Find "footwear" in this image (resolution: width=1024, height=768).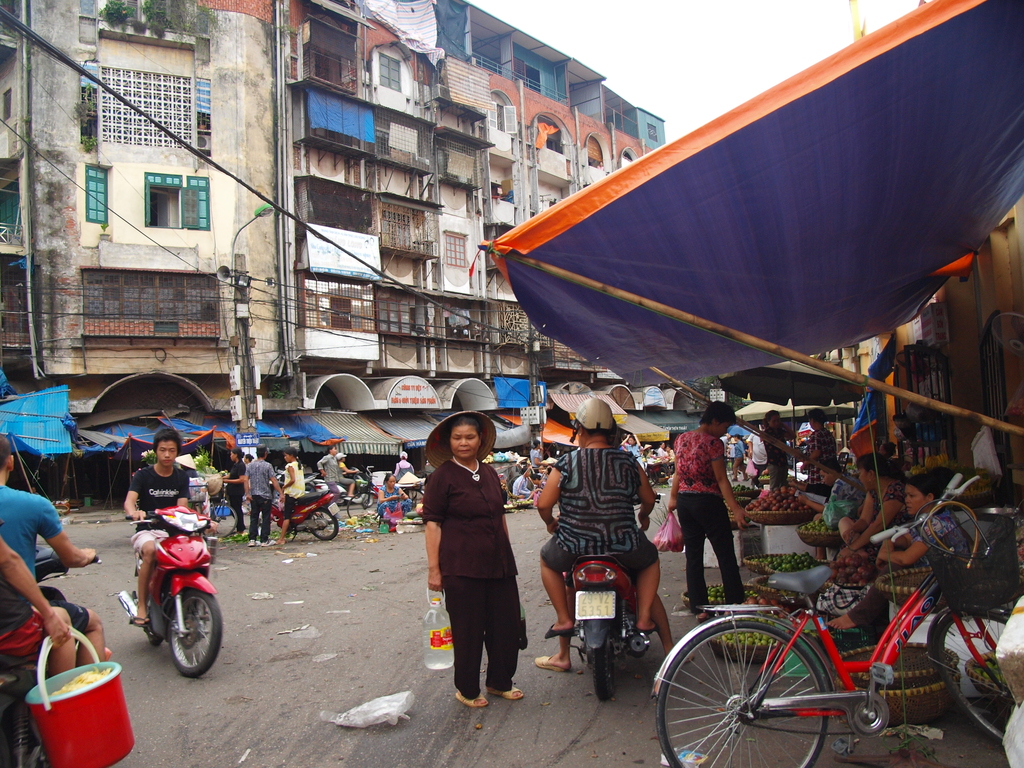
bbox=(684, 651, 692, 666).
